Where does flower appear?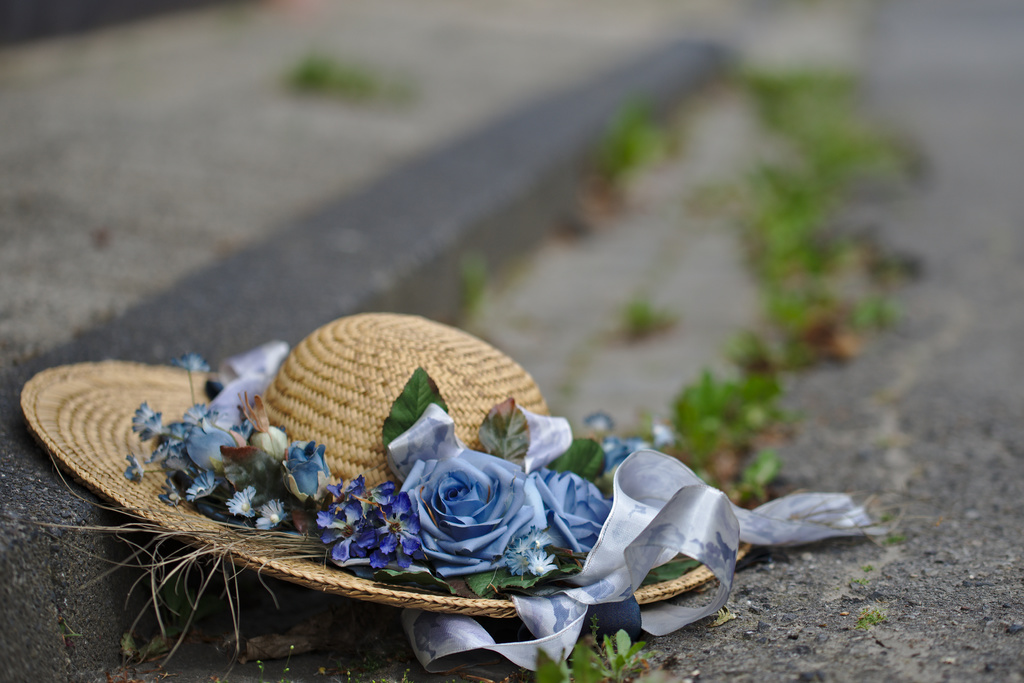
Appears at region(171, 348, 211, 375).
